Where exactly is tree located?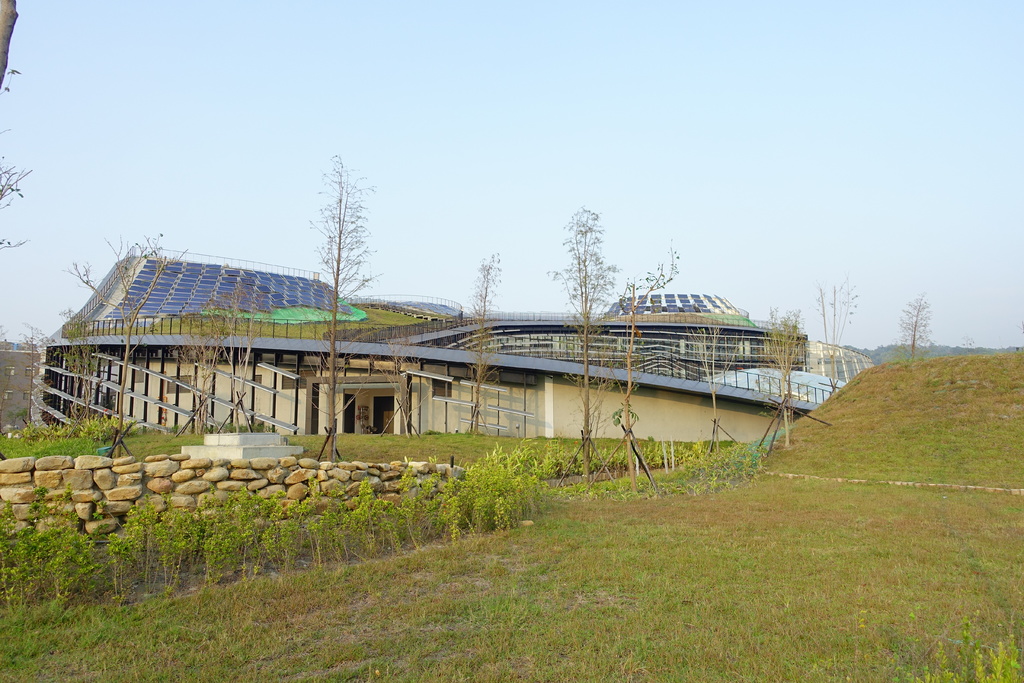
Its bounding box is x1=0 y1=0 x2=31 y2=249.
